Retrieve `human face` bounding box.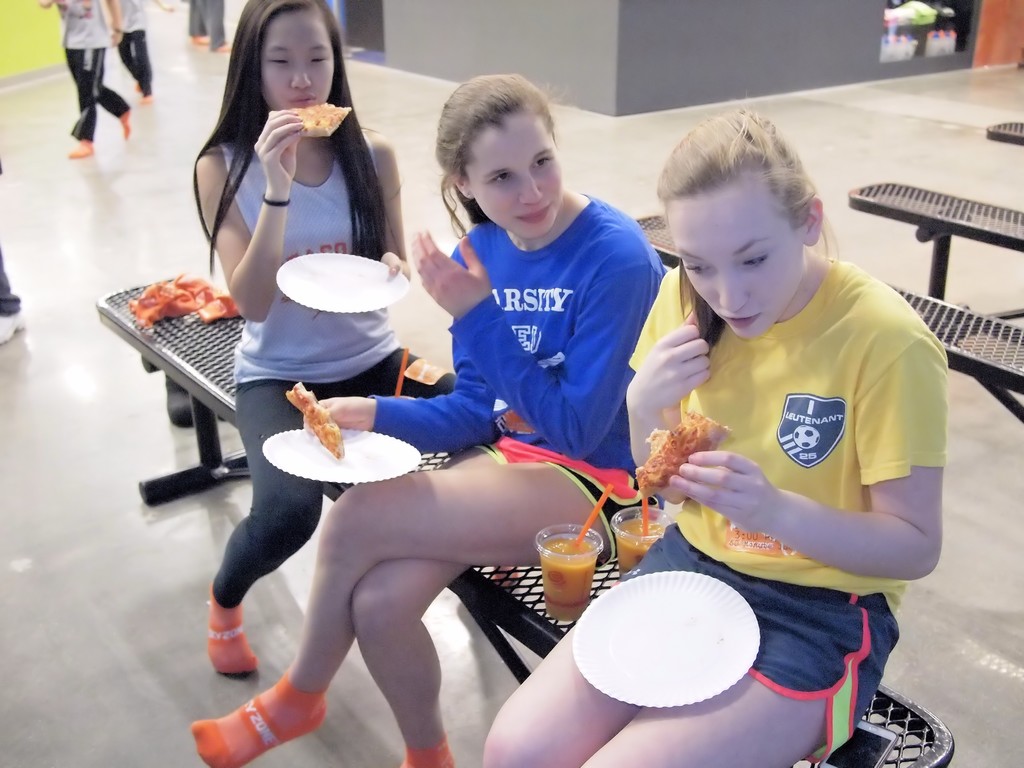
Bounding box: box(668, 189, 804, 343).
